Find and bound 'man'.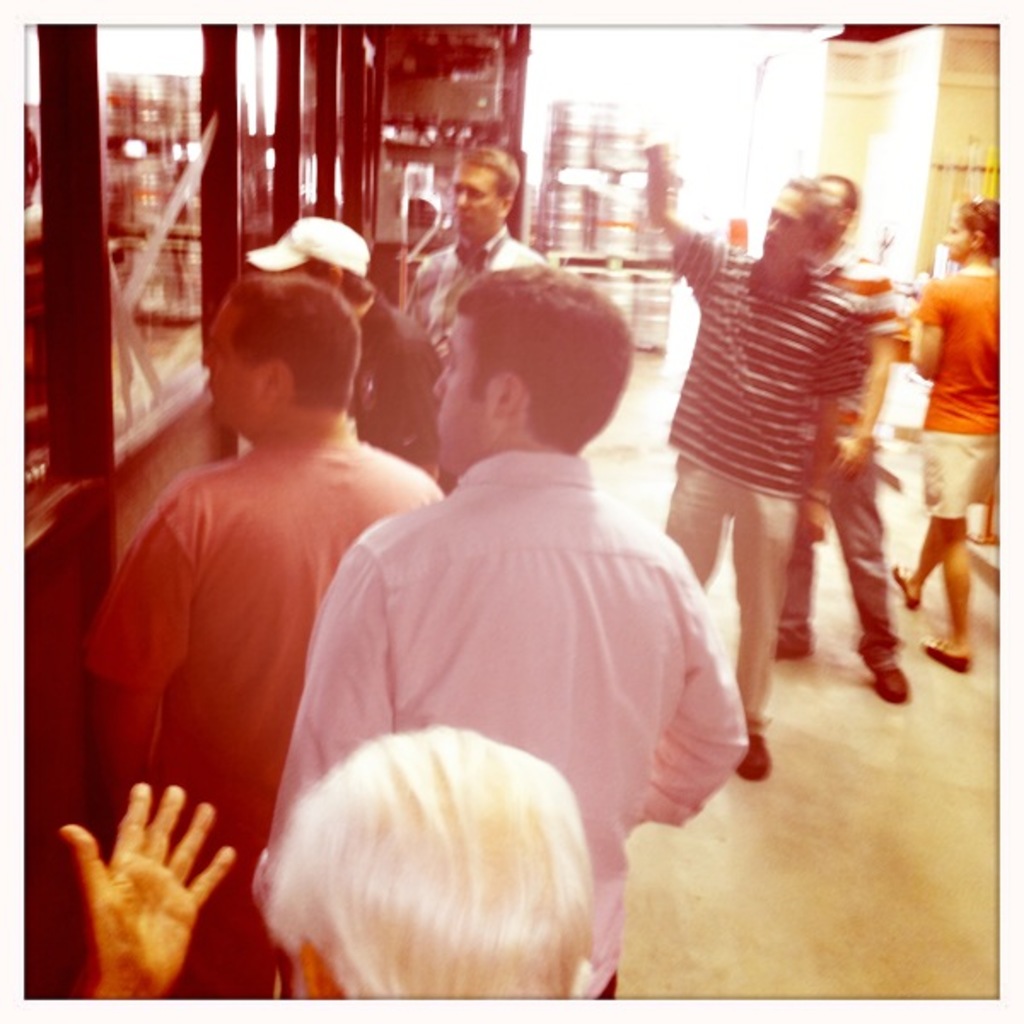
Bound: {"left": 288, "top": 205, "right": 456, "bottom": 492}.
